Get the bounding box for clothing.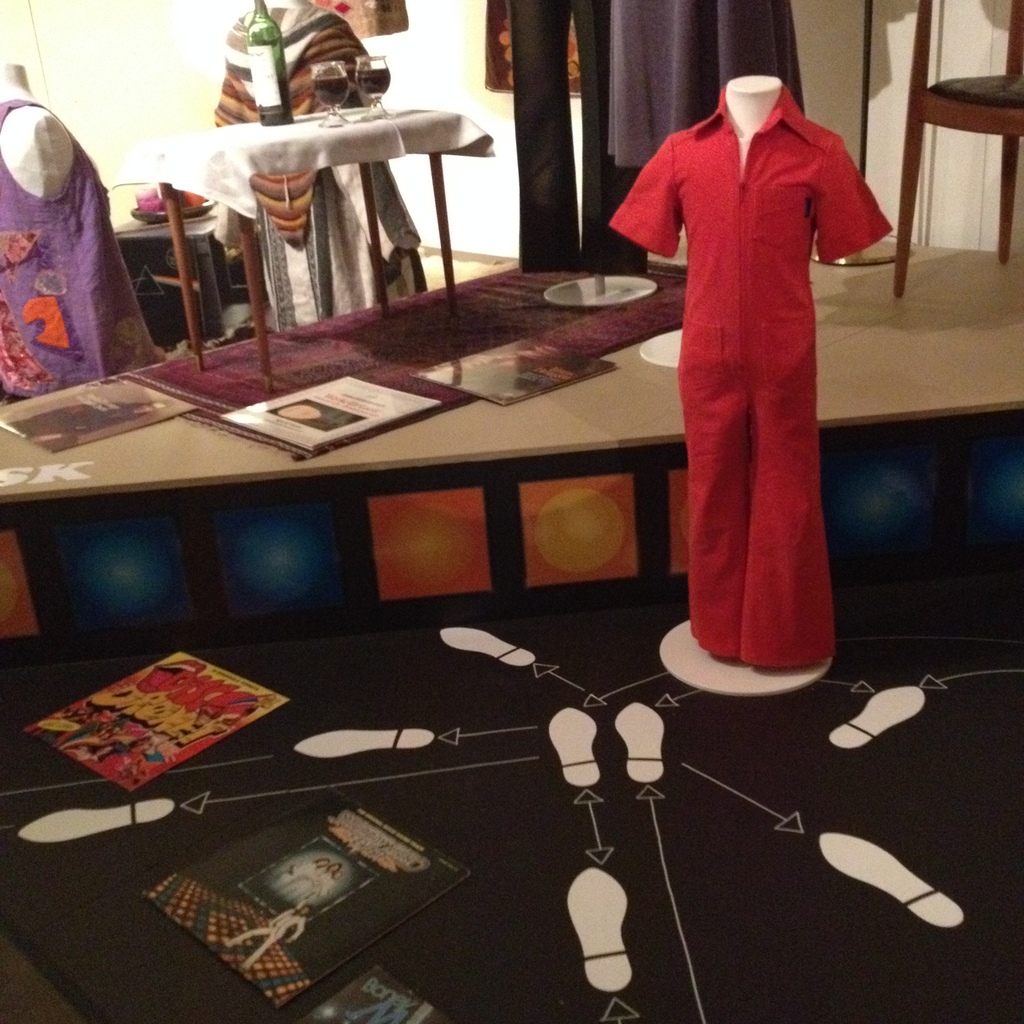
211,1,428,338.
